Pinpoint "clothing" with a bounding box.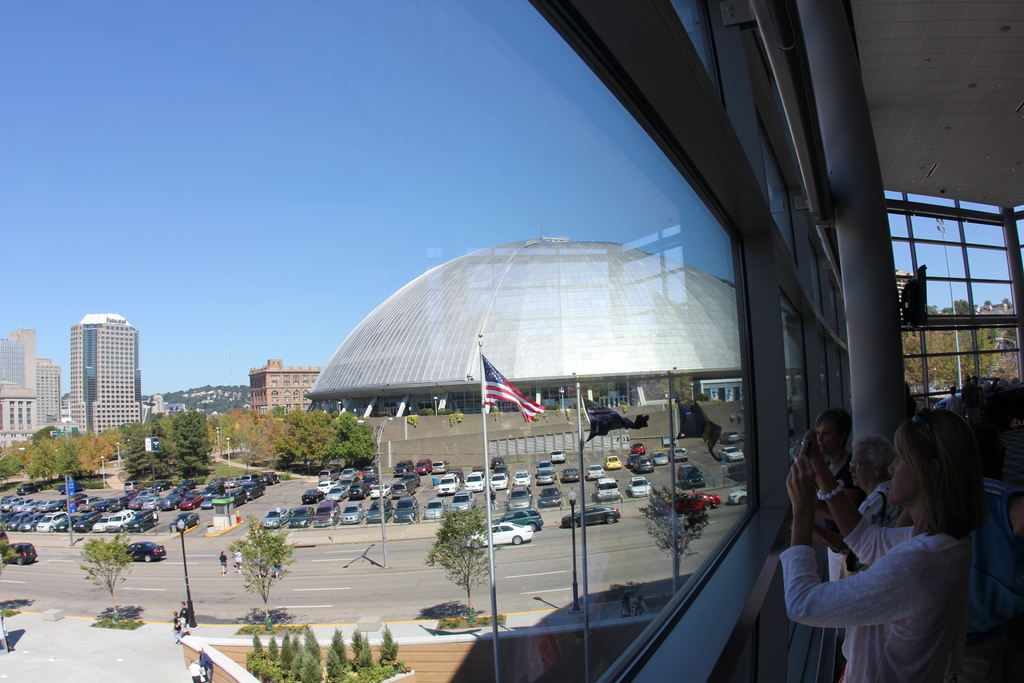
<box>780,512,976,682</box>.
